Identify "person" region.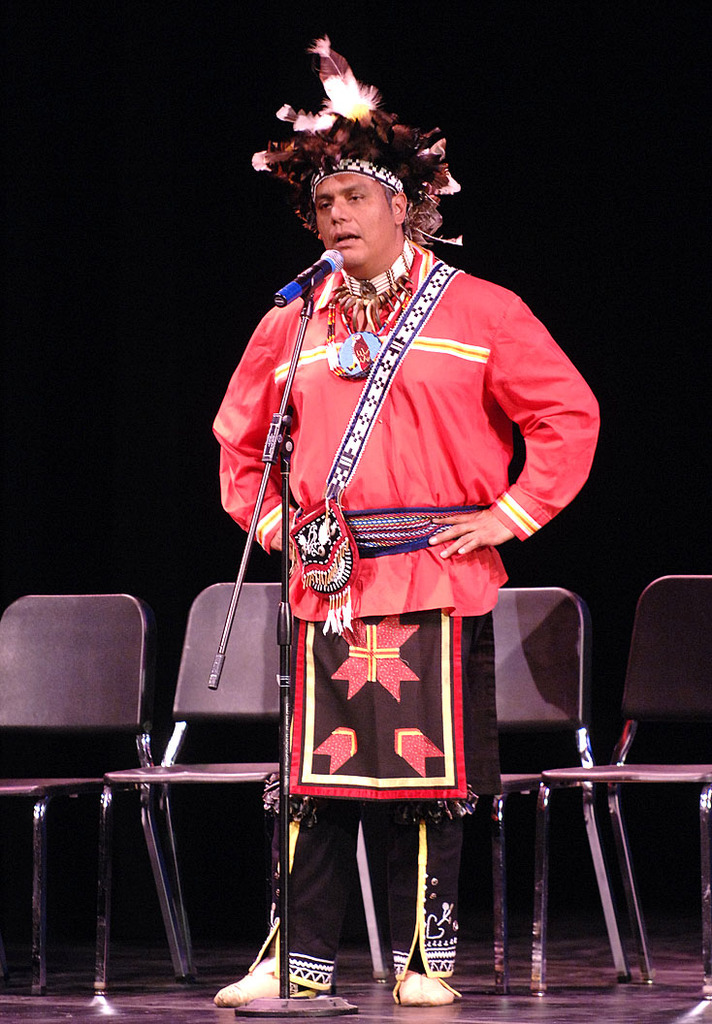
Region: 197:65:585:939.
